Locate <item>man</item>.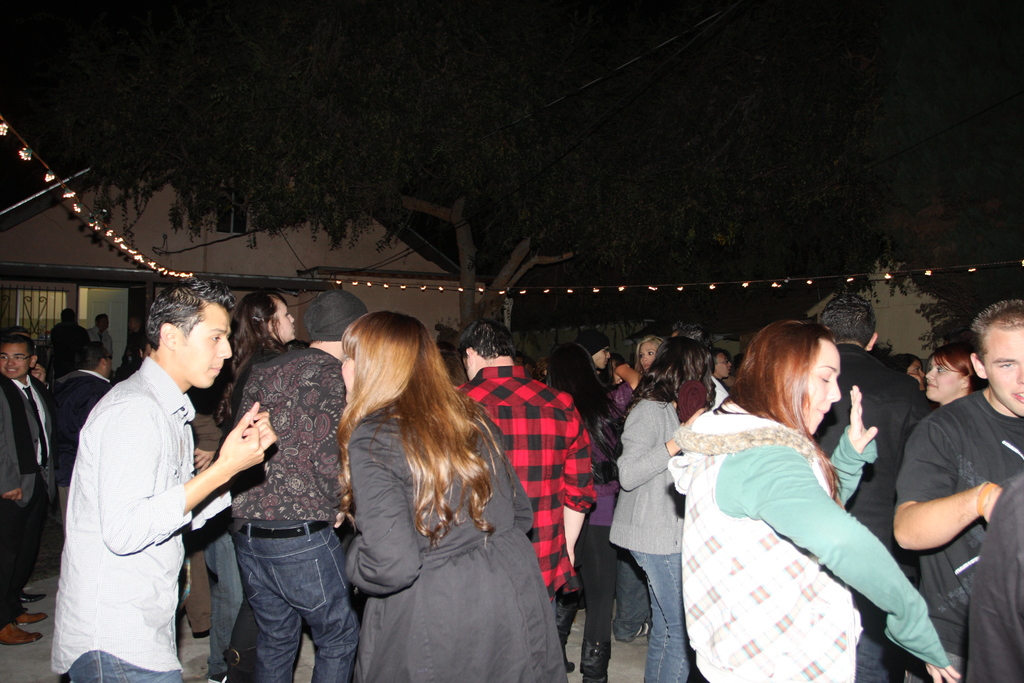
Bounding box: (456,320,601,647).
